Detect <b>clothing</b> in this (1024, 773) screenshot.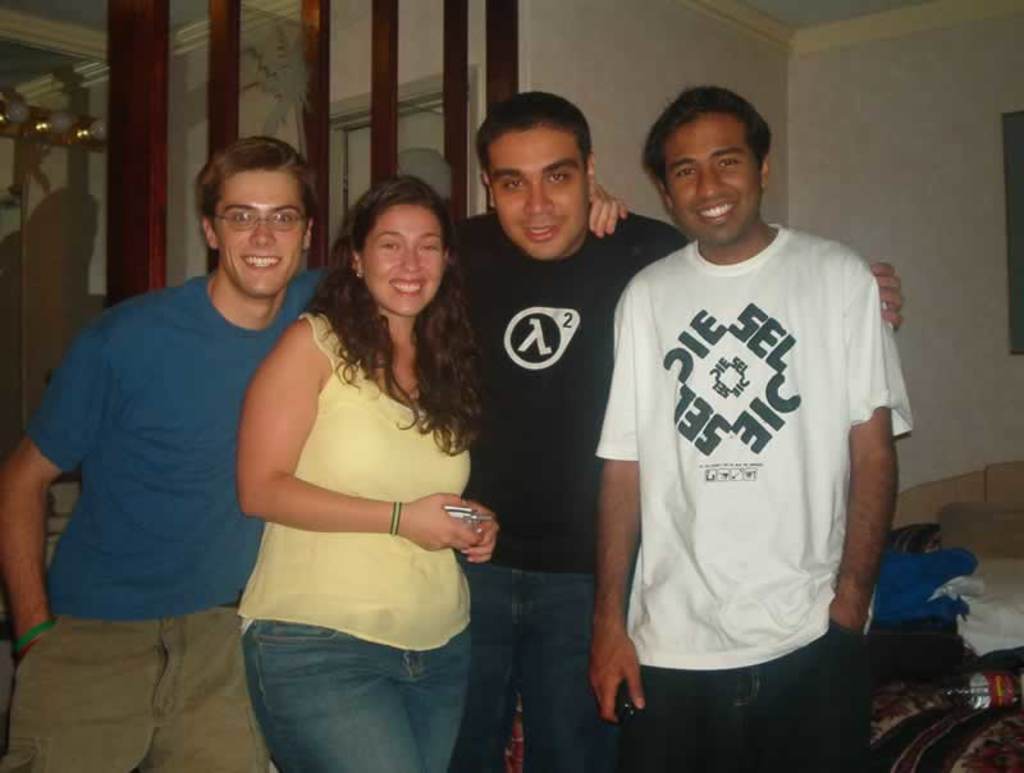
Detection: bbox=[591, 174, 888, 714].
